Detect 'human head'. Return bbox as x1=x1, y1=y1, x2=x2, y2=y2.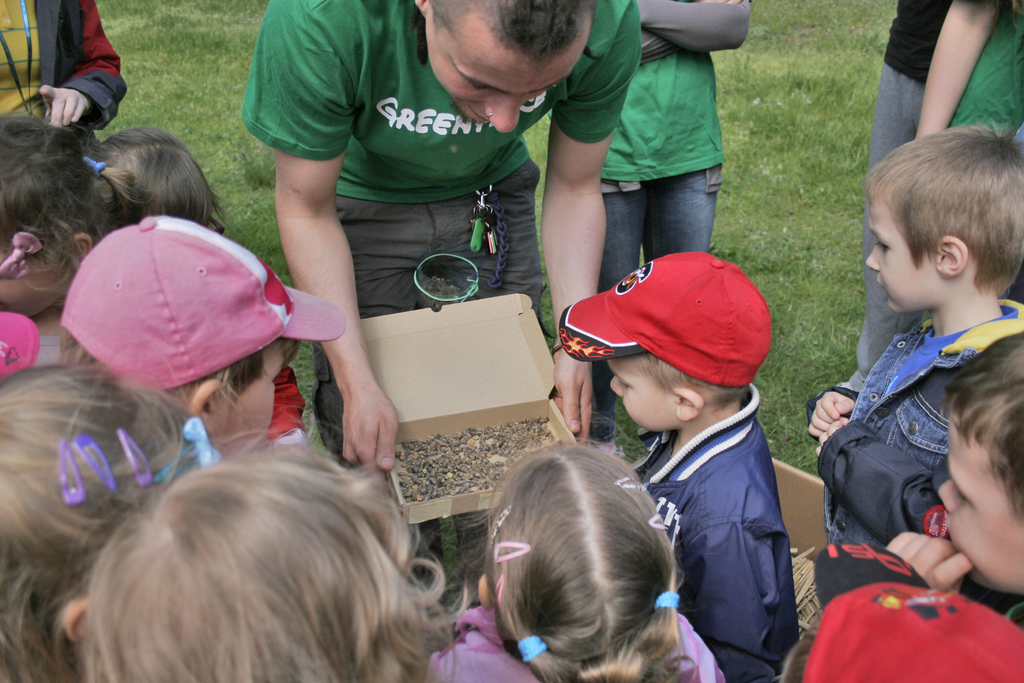
x1=780, y1=580, x2=1023, y2=682.
